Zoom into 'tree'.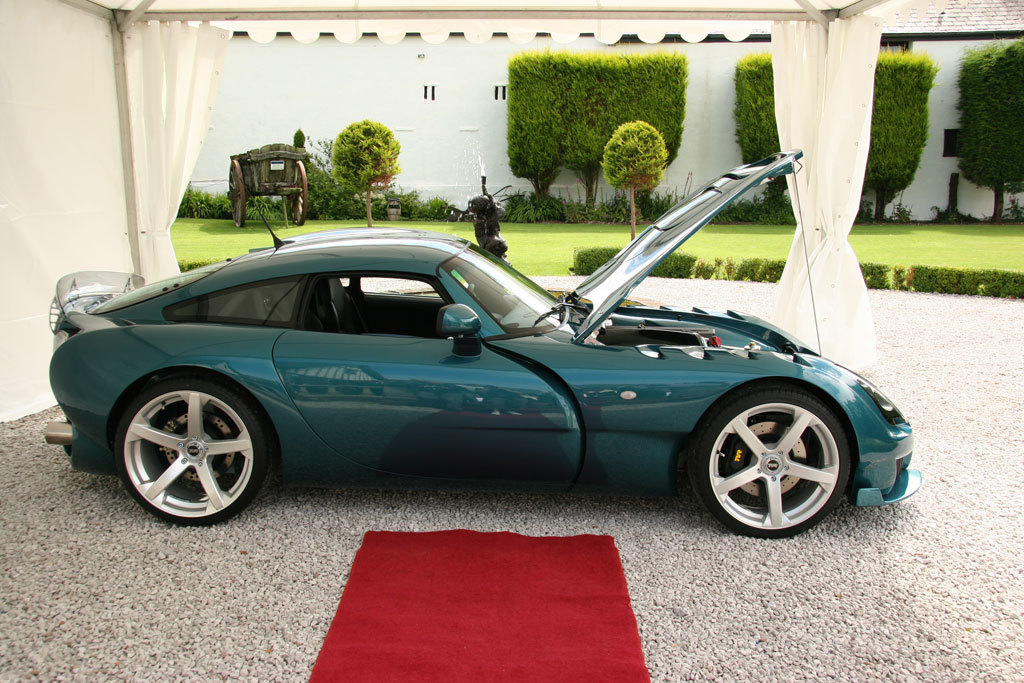
Zoom target: bbox=[262, 142, 336, 228].
